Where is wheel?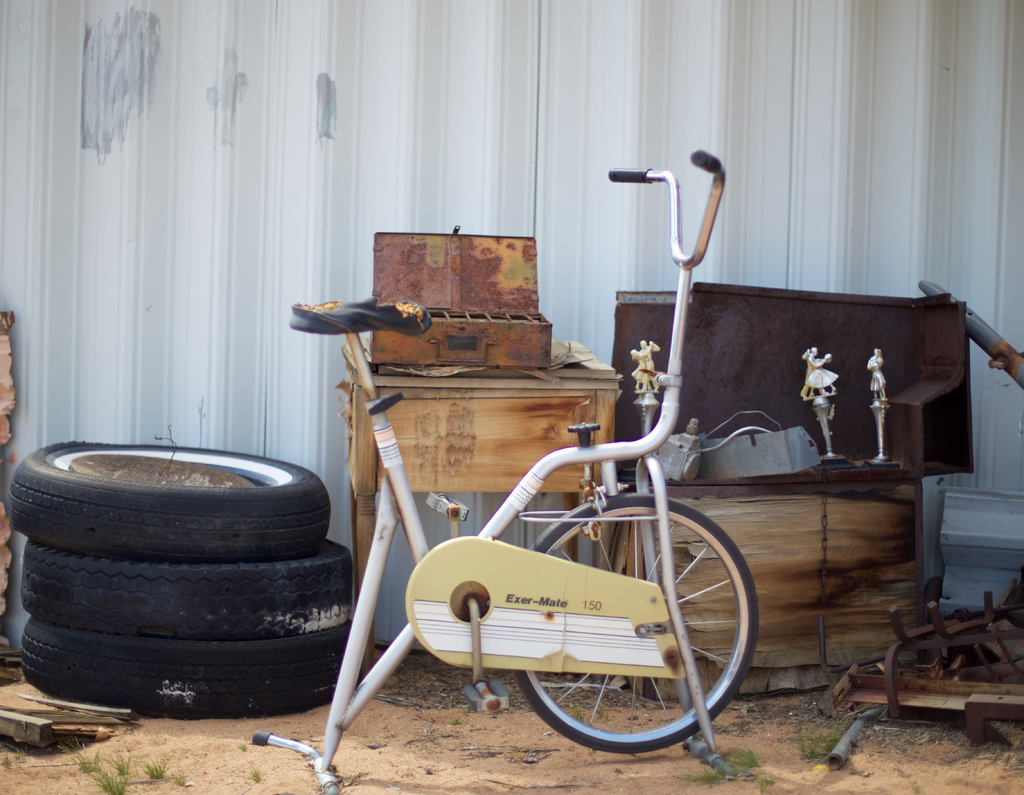
(left=17, top=614, right=363, bottom=719).
